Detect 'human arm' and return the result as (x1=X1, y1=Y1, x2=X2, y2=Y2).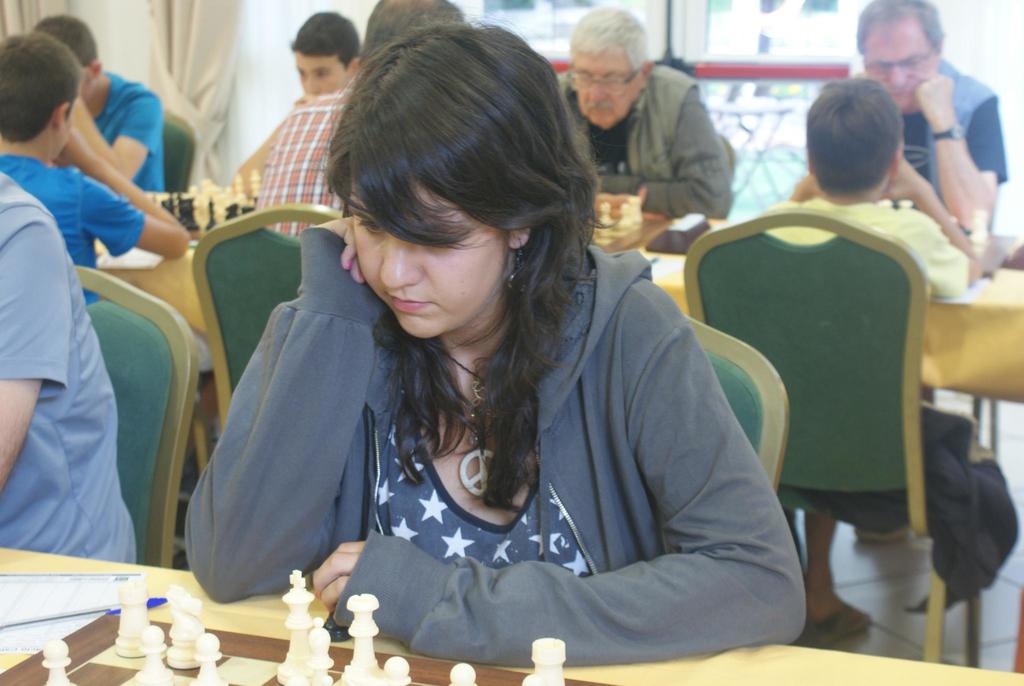
(x1=923, y1=72, x2=993, y2=222).
